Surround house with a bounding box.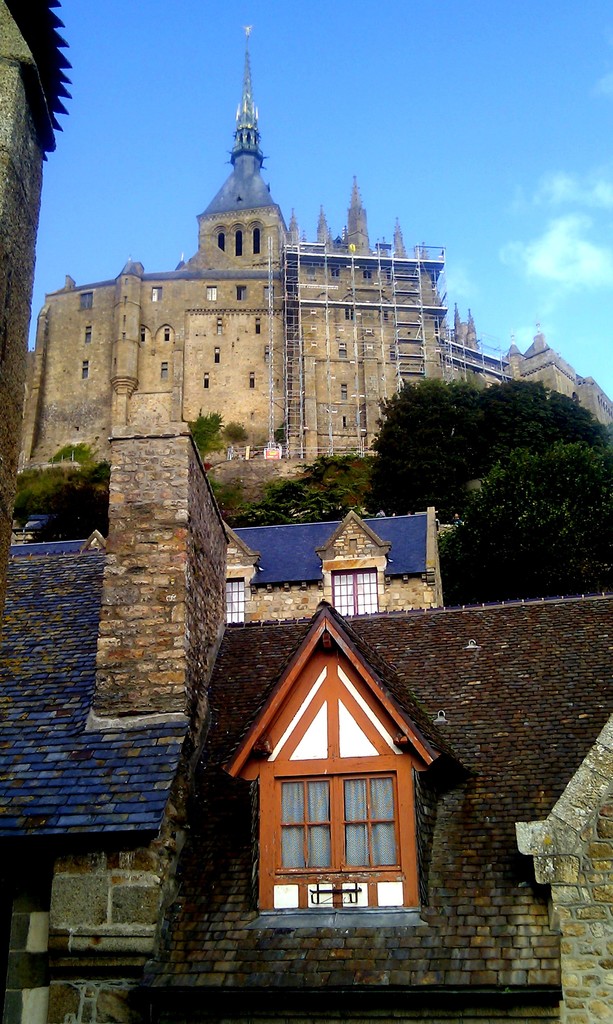
[x1=0, y1=422, x2=449, y2=945].
